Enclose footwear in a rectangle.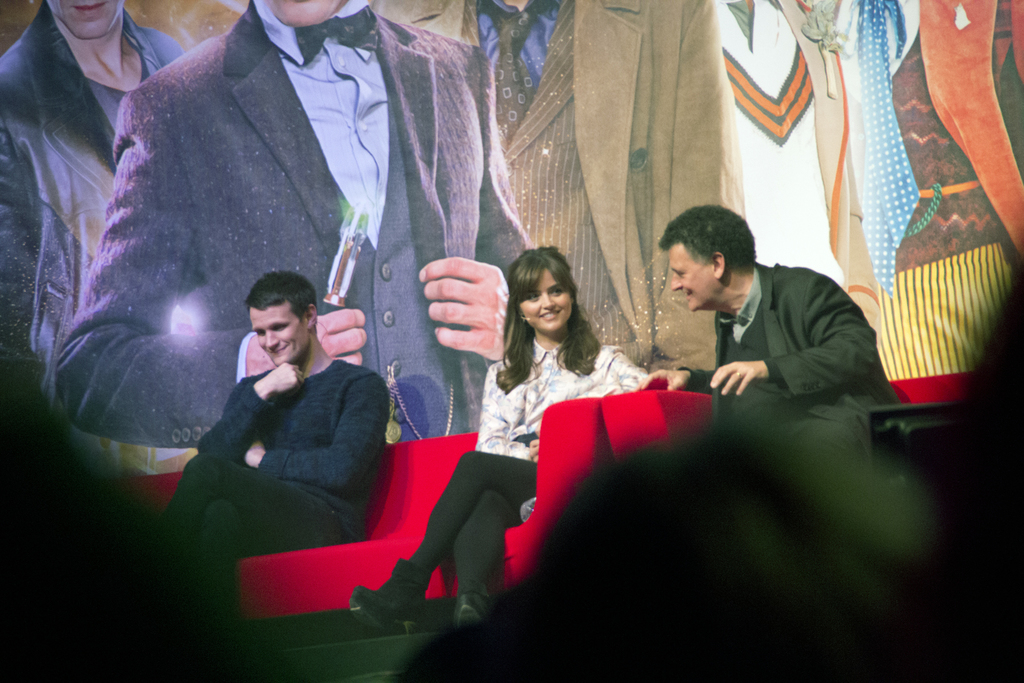
<region>453, 582, 500, 629</region>.
